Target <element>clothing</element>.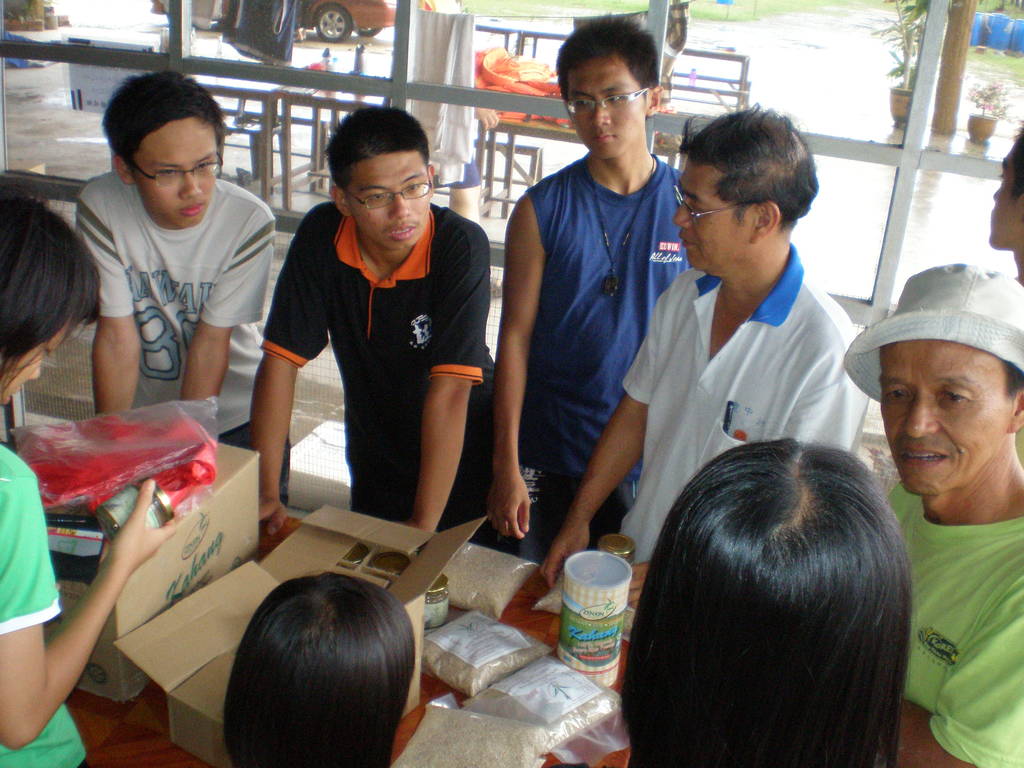
Target region: <region>61, 170, 287, 454</region>.
